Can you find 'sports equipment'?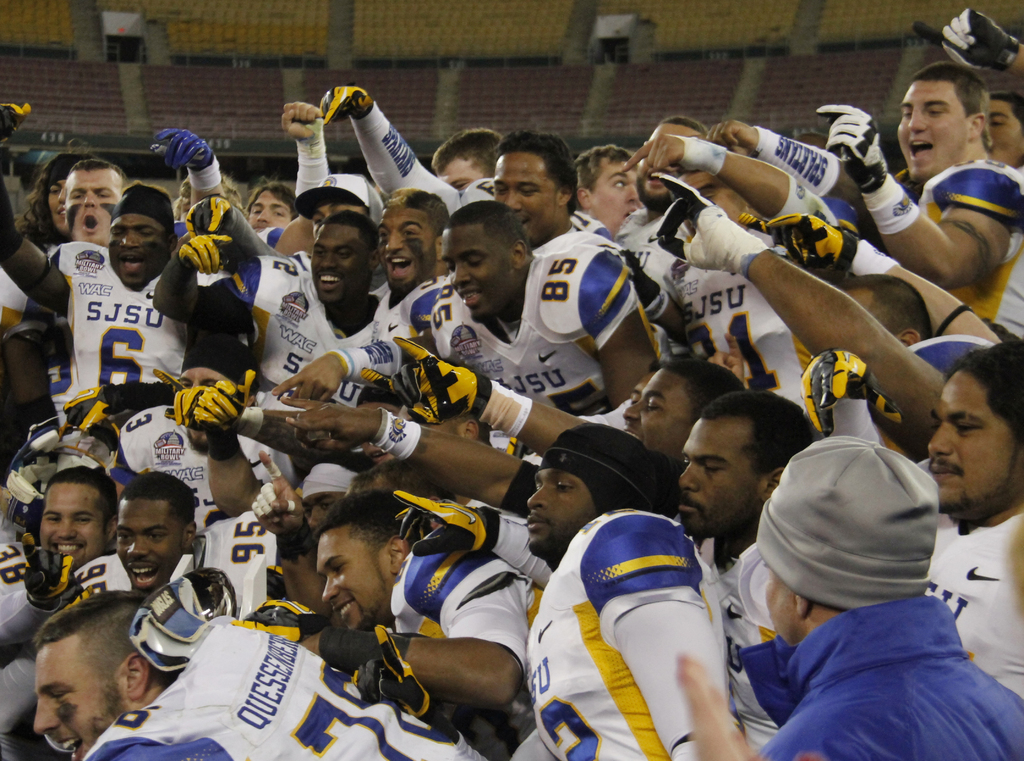
Yes, bounding box: box=[388, 489, 495, 564].
